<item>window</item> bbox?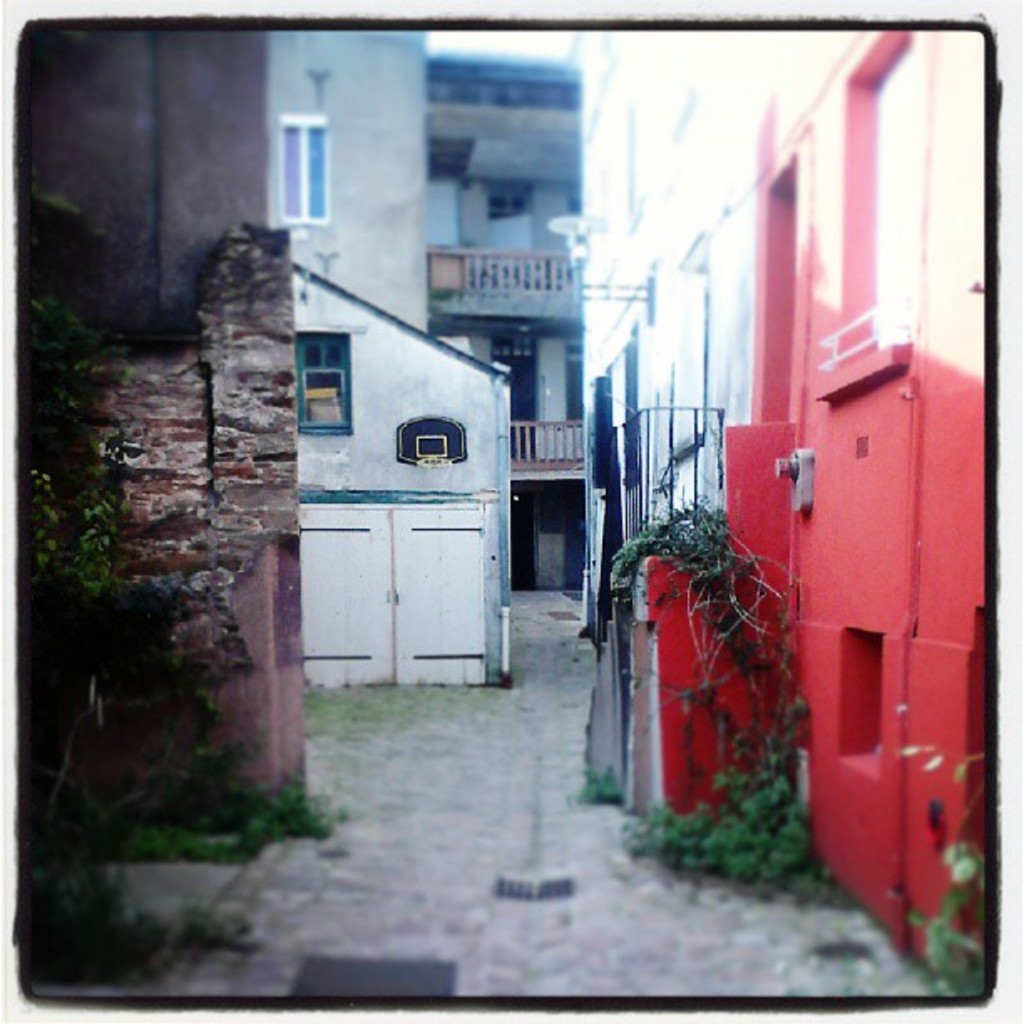
<box>266,119,335,228</box>
